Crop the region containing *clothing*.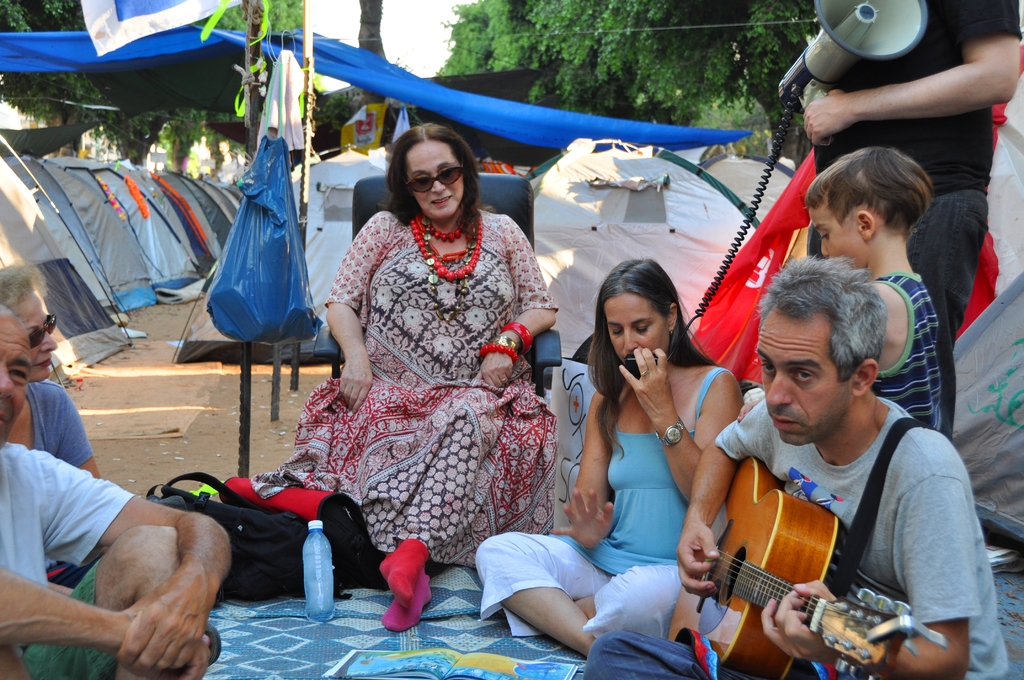
Crop region: {"x1": 582, "y1": 393, "x2": 1012, "y2": 679}.
